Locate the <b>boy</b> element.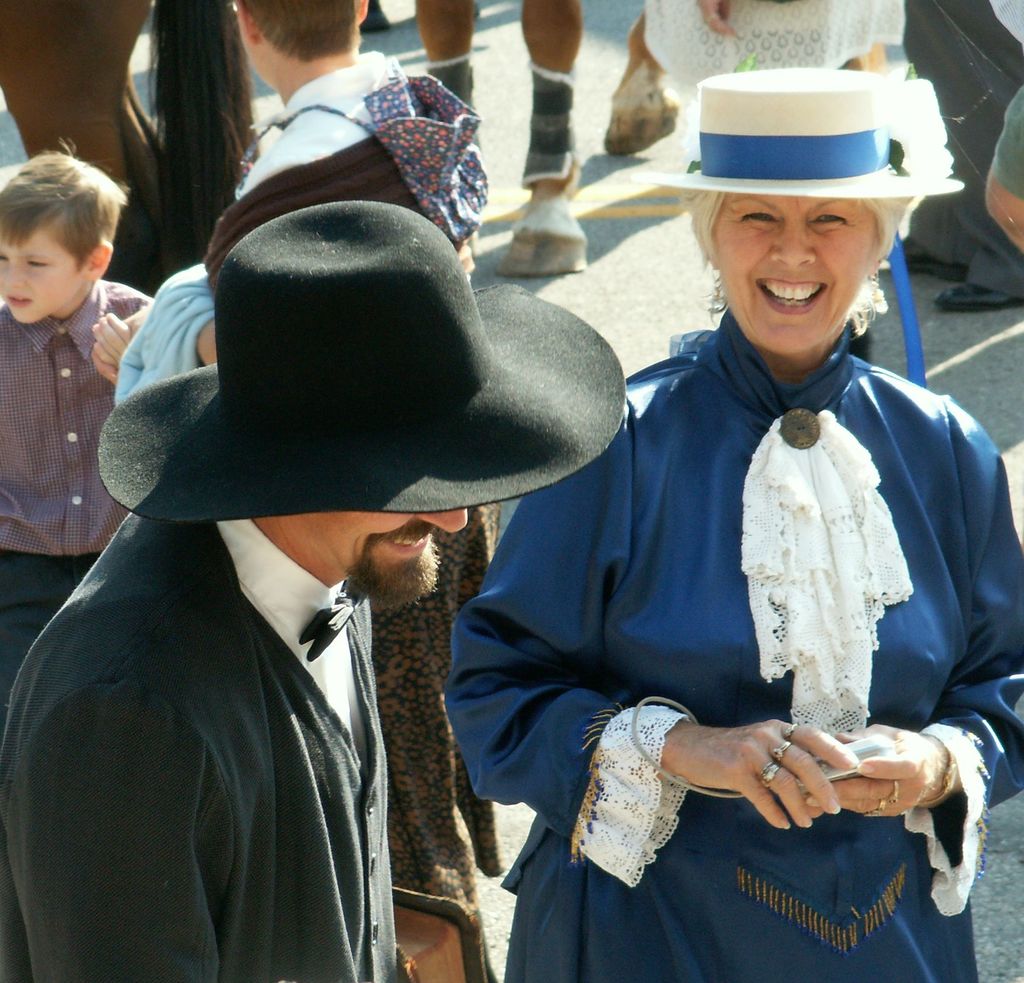
Element bbox: (0, 142, 145, 539).
